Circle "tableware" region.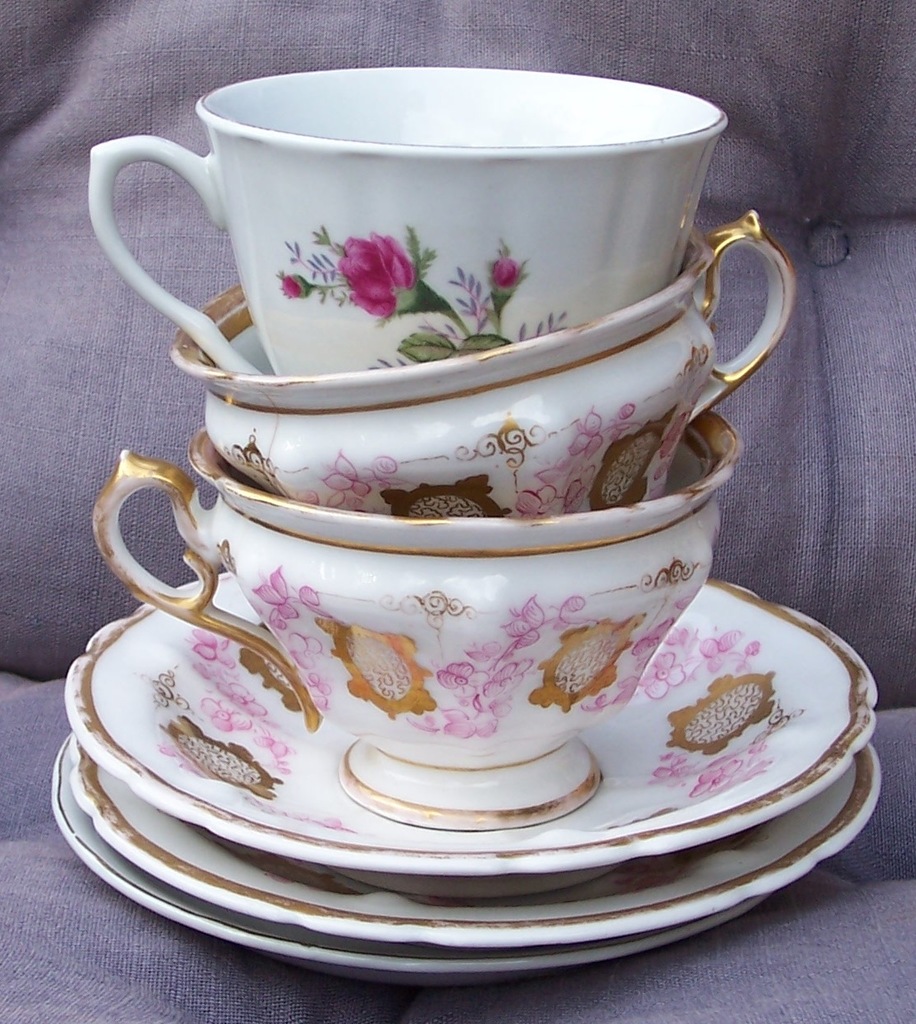
Region: BBox(47, 63, 886, 989).
